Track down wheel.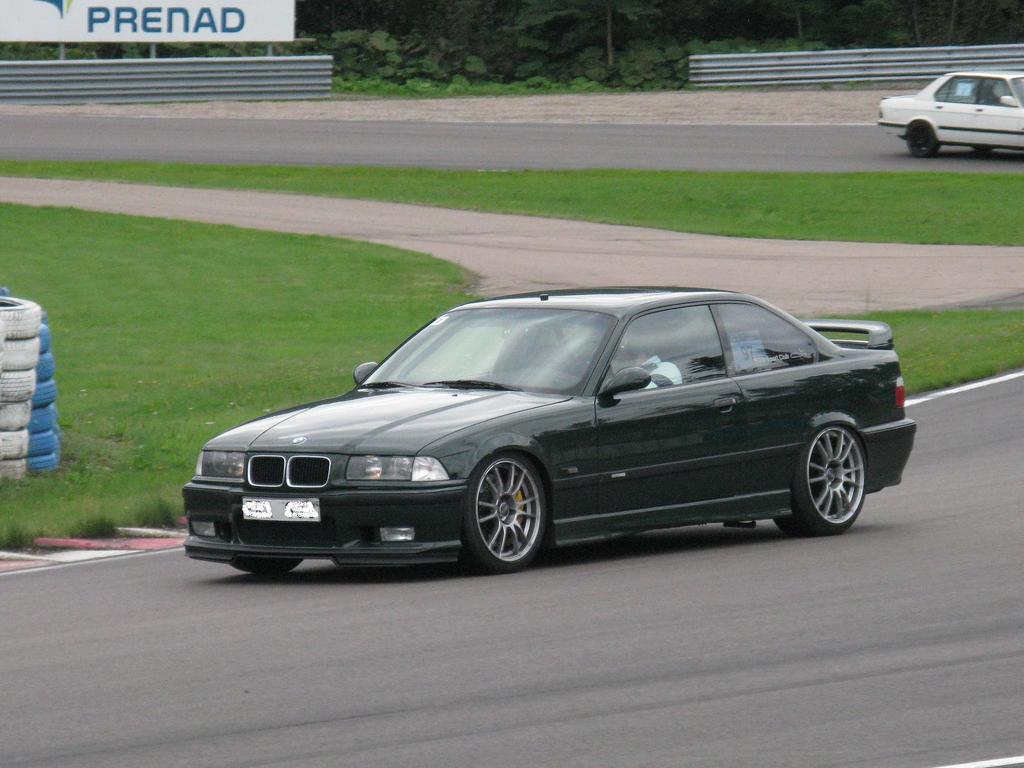
Tracked to (x1=775, y1=424, x2=866, y2=537).
